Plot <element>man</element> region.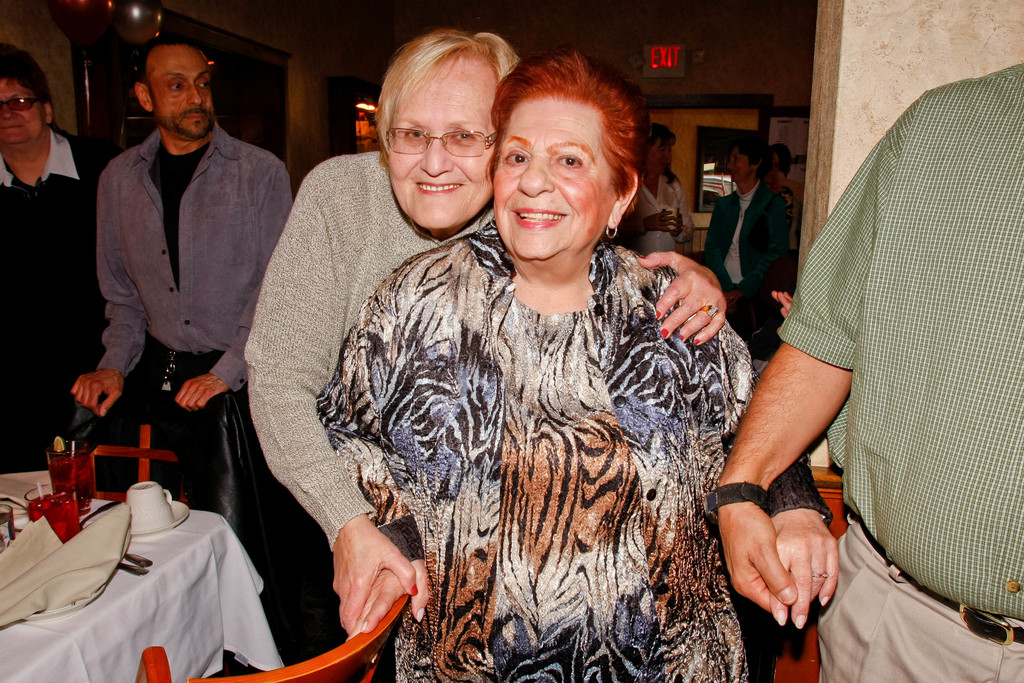
Plotted at bbox=[705, 54, 1023, 682].
